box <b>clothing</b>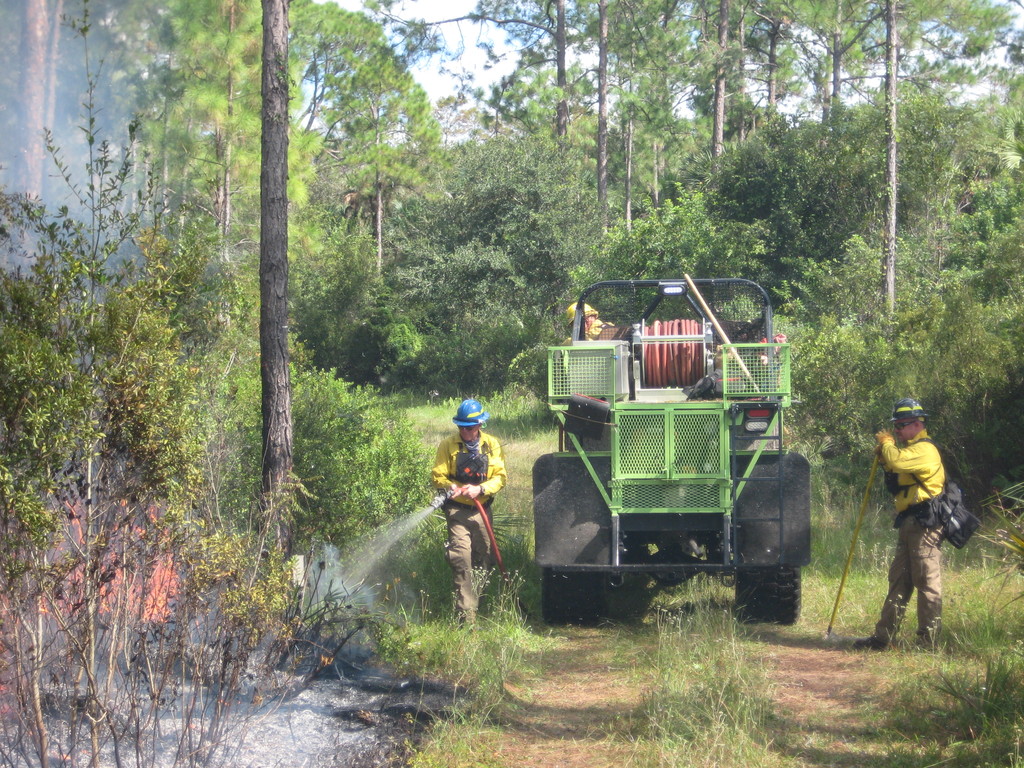
bbox=[563, 319, 617, 339]
